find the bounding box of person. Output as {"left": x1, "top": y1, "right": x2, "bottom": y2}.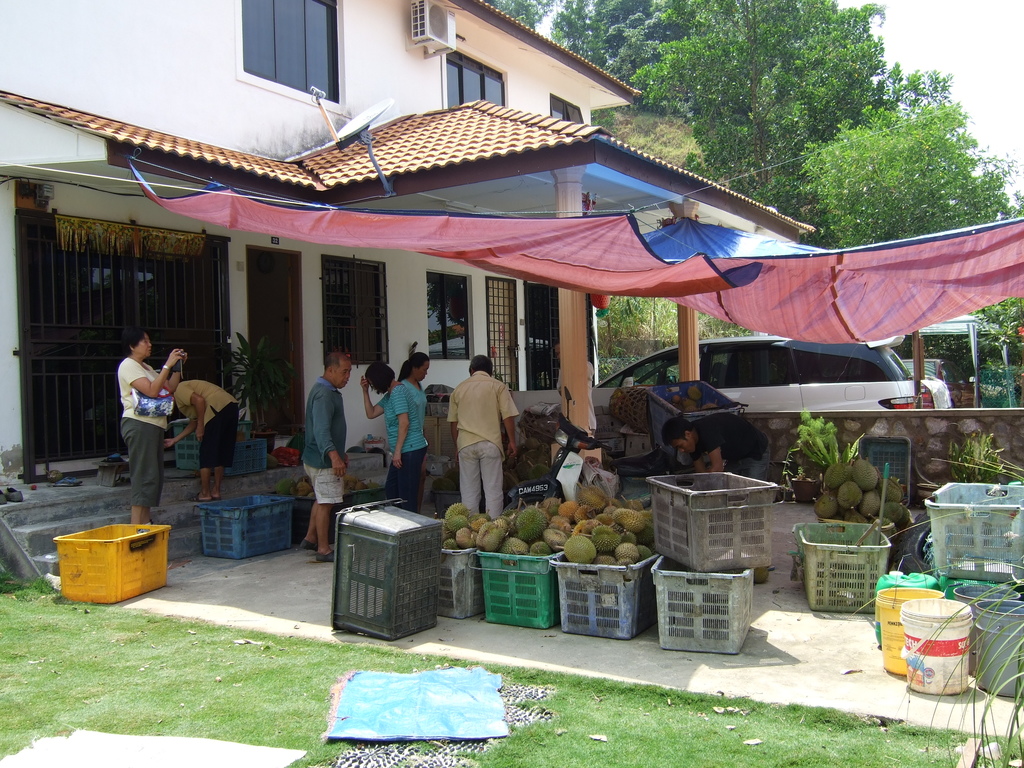
{"left": 300, "top": 355, "right": 353, "bottom": 559}.
